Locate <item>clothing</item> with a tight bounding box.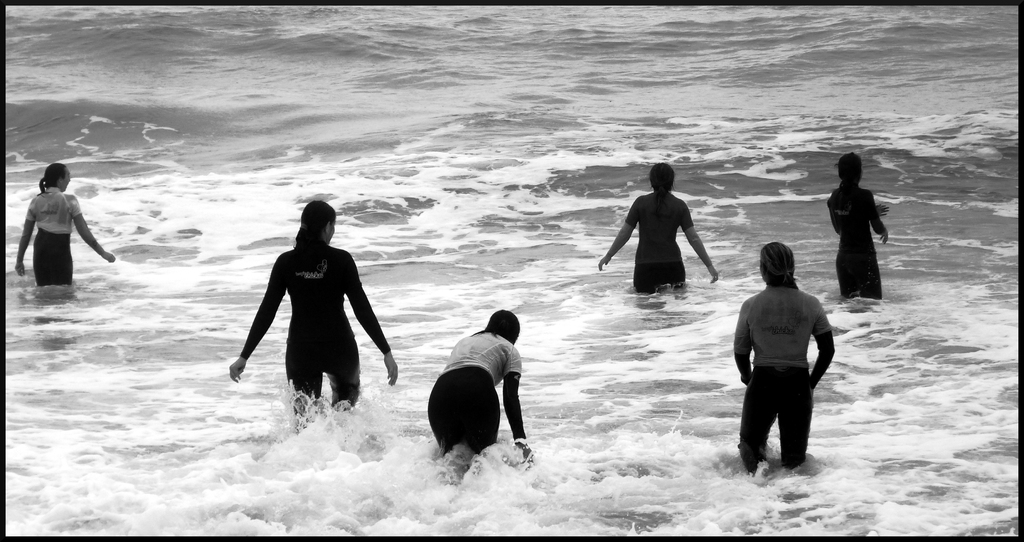
box(28, 186, 83, 286).
